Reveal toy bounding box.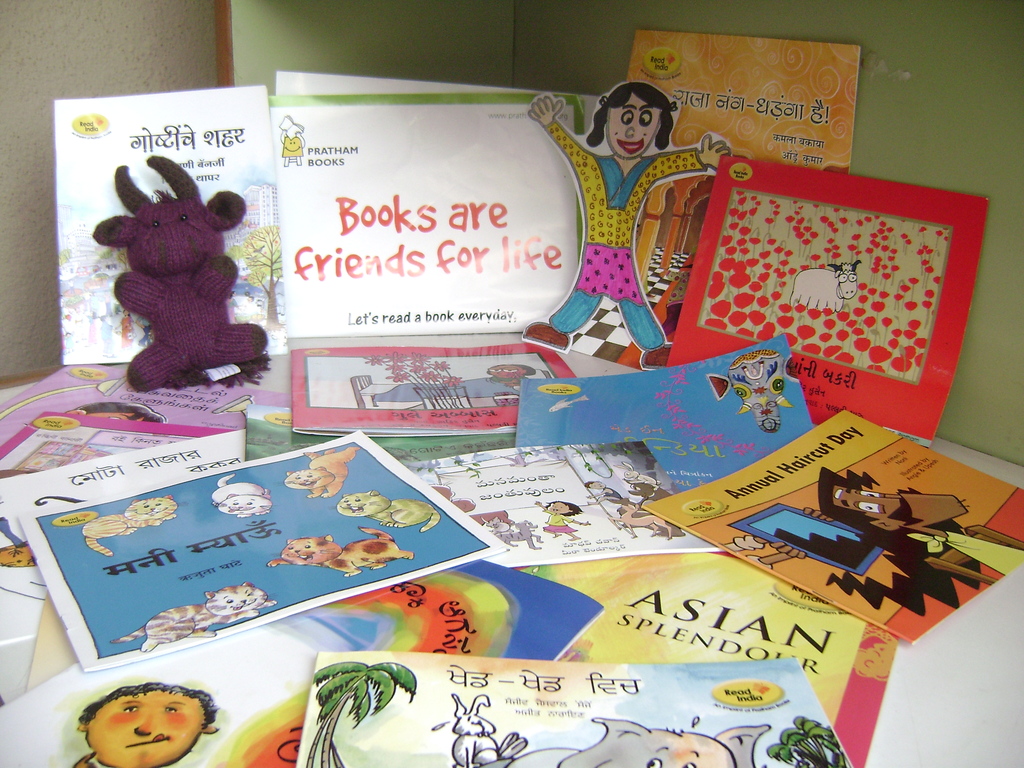
Revealed: x1=445, y1=687, x2=515, y2=767.
